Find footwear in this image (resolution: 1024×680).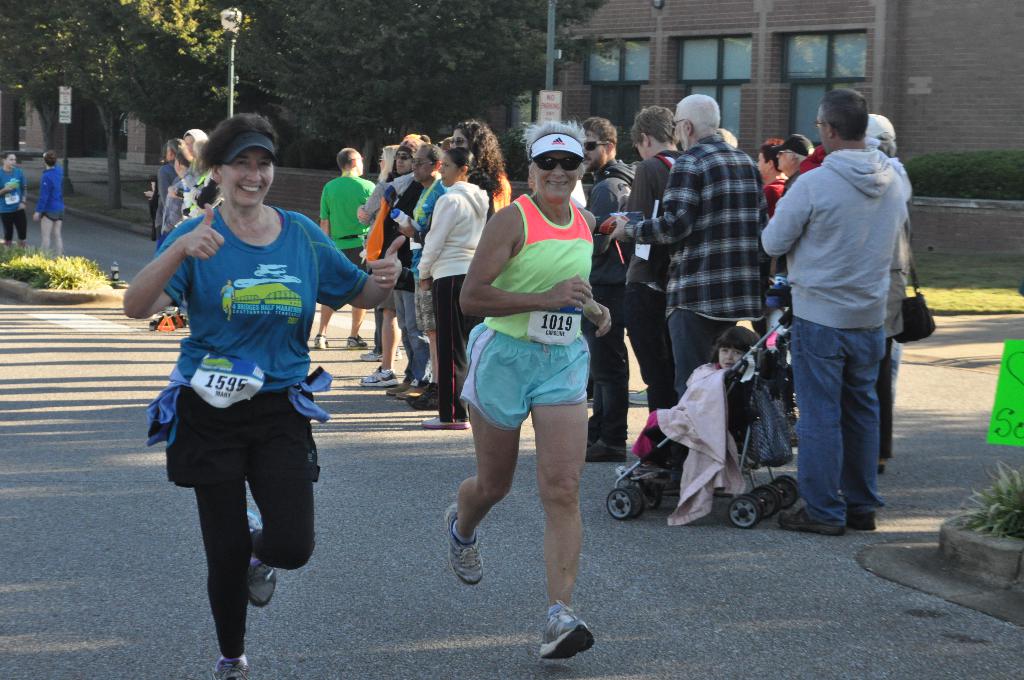
<box>405,380,436,411</box>.
